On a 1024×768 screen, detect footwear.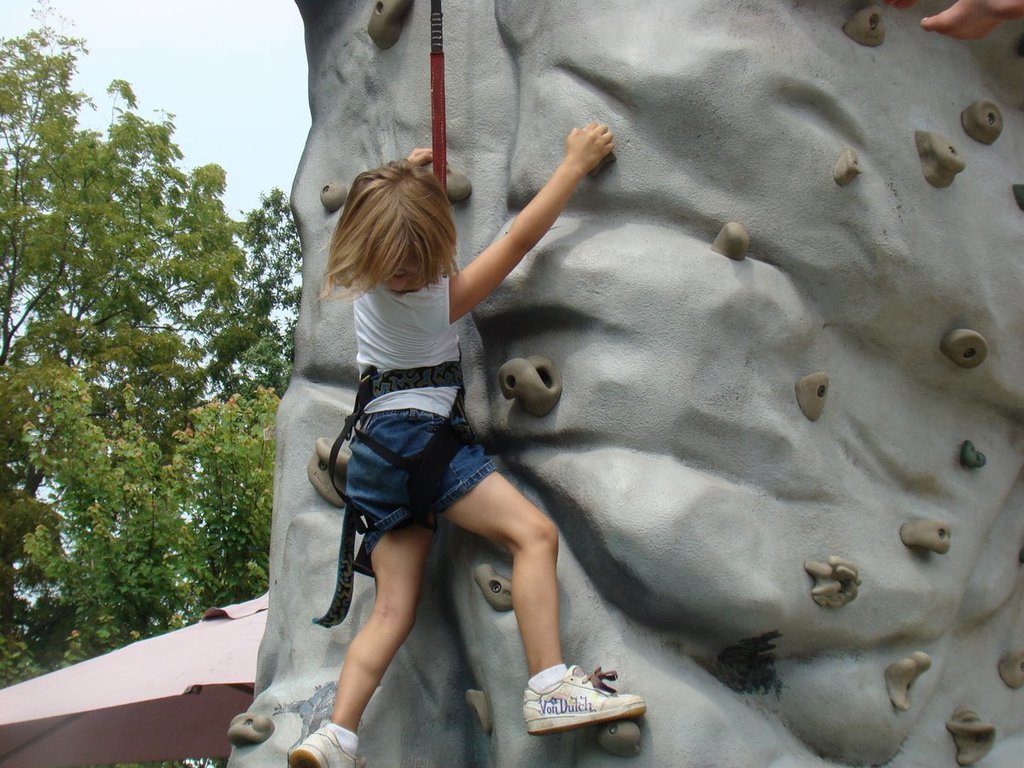
detection(289, 725, 358, 767).
